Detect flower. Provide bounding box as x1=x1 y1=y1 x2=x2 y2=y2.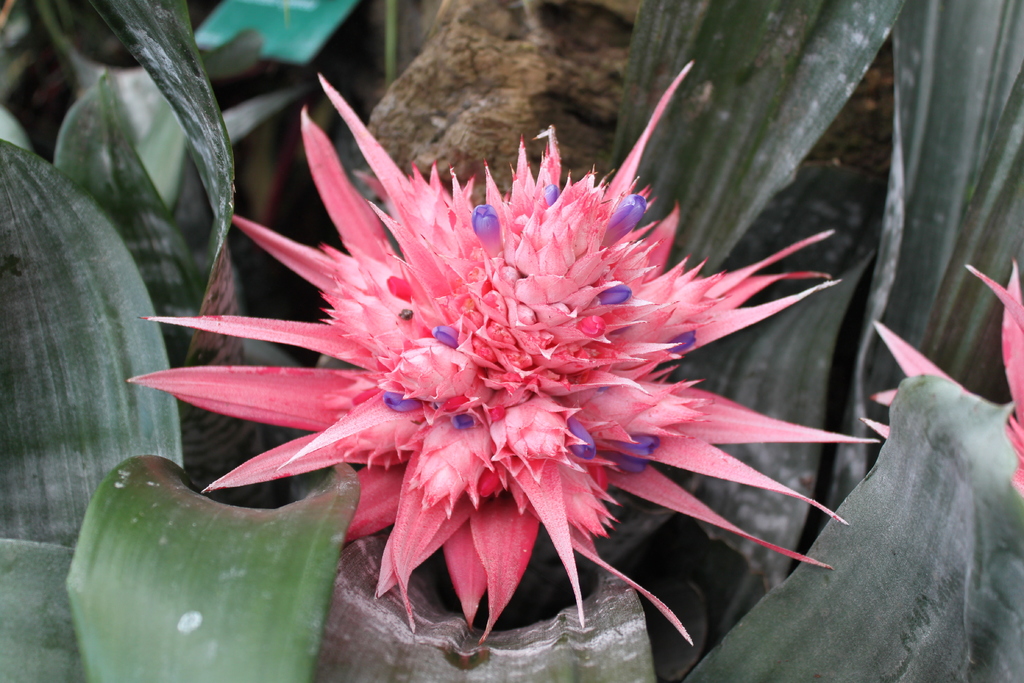
x1=129 y1=105 x2=851 y2=644.
